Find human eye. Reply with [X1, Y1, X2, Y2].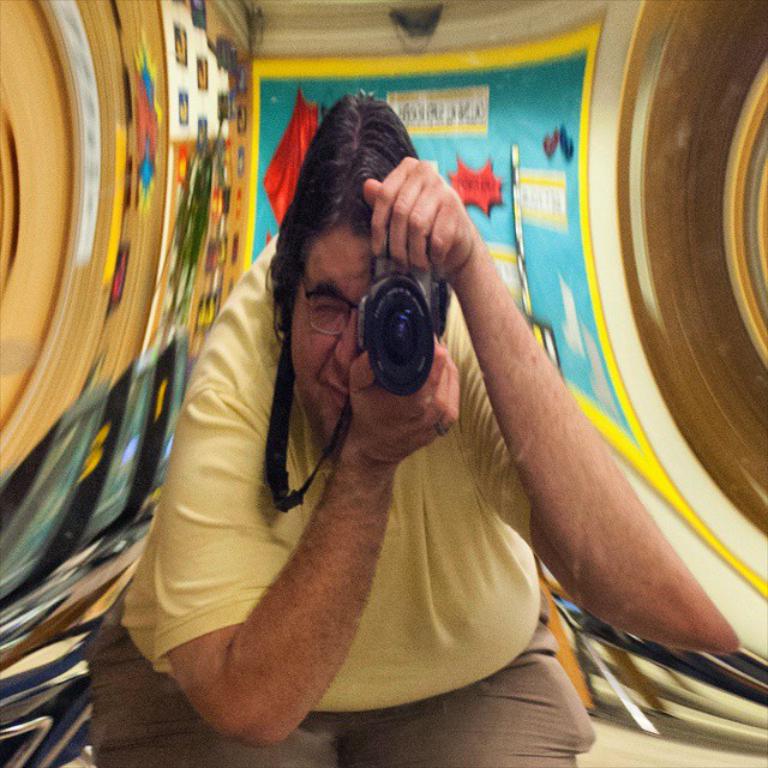
[313, 300, 338, 318].
